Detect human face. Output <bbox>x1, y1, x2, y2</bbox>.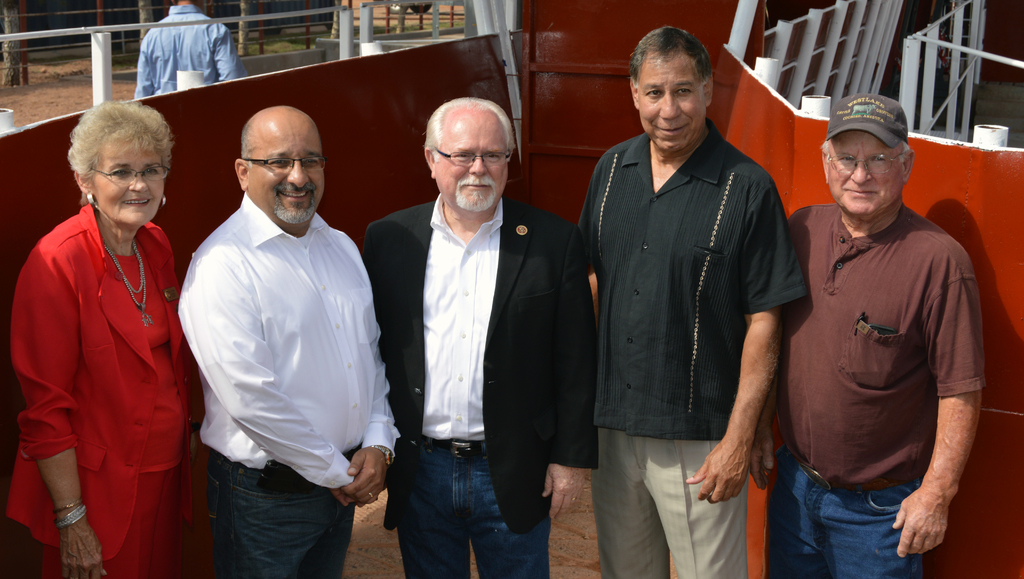
<bbox>430, 119, 509, 205</bbox>.
